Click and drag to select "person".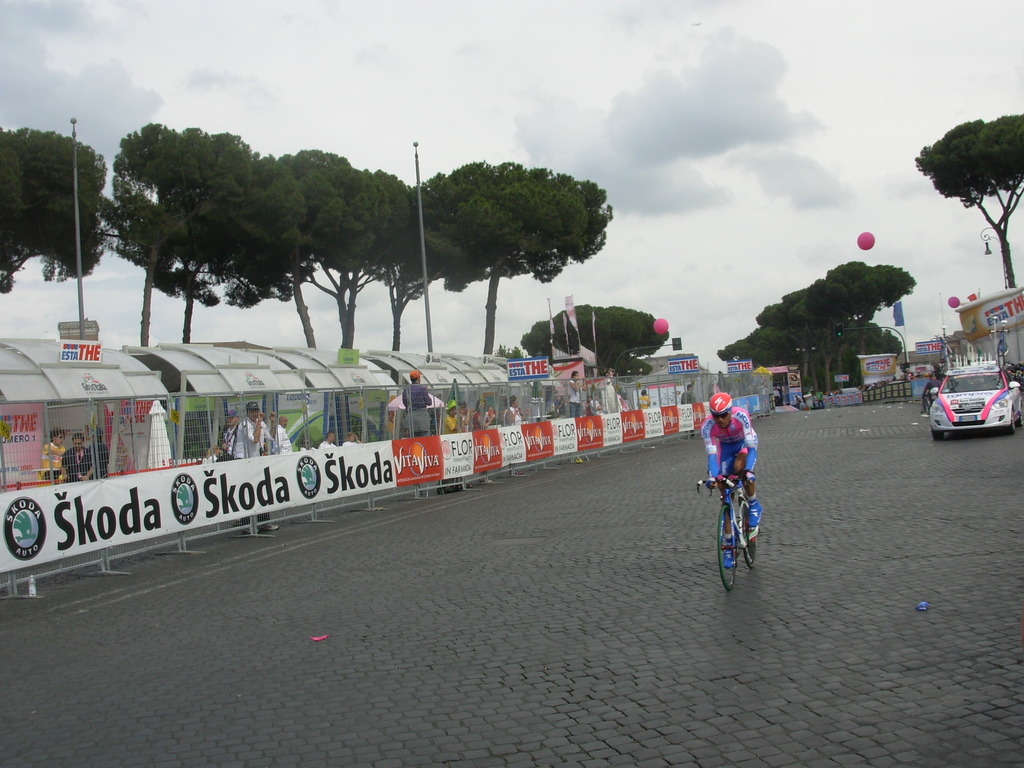
Selection: x1=455, y1=401, x2=470, y2=487.
